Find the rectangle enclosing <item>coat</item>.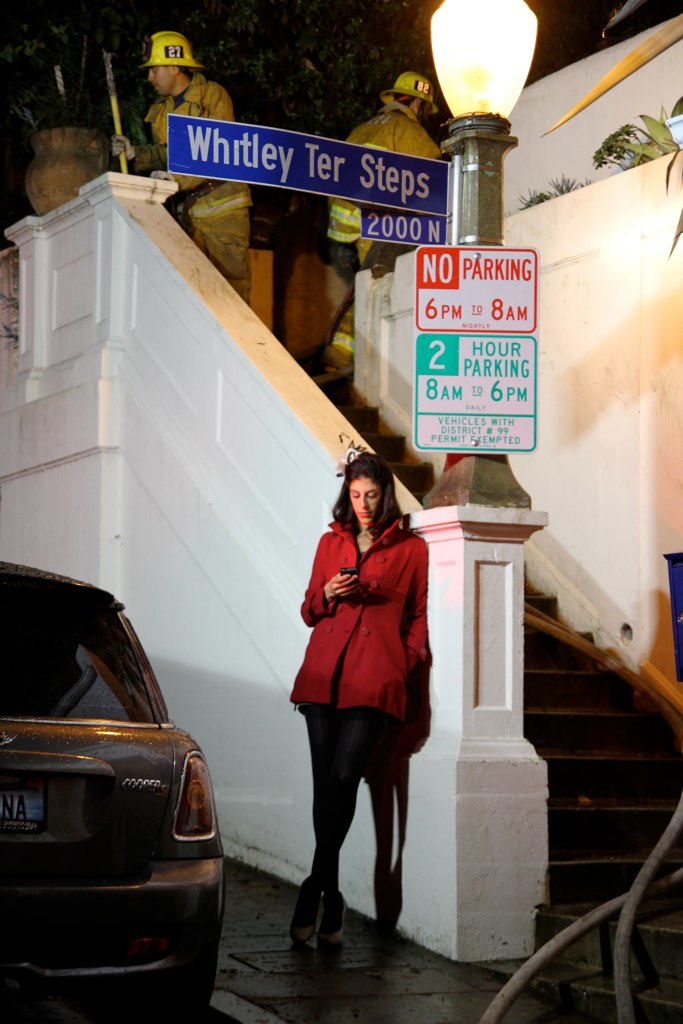
(left=296, top=515, right=449, bottom=750).
